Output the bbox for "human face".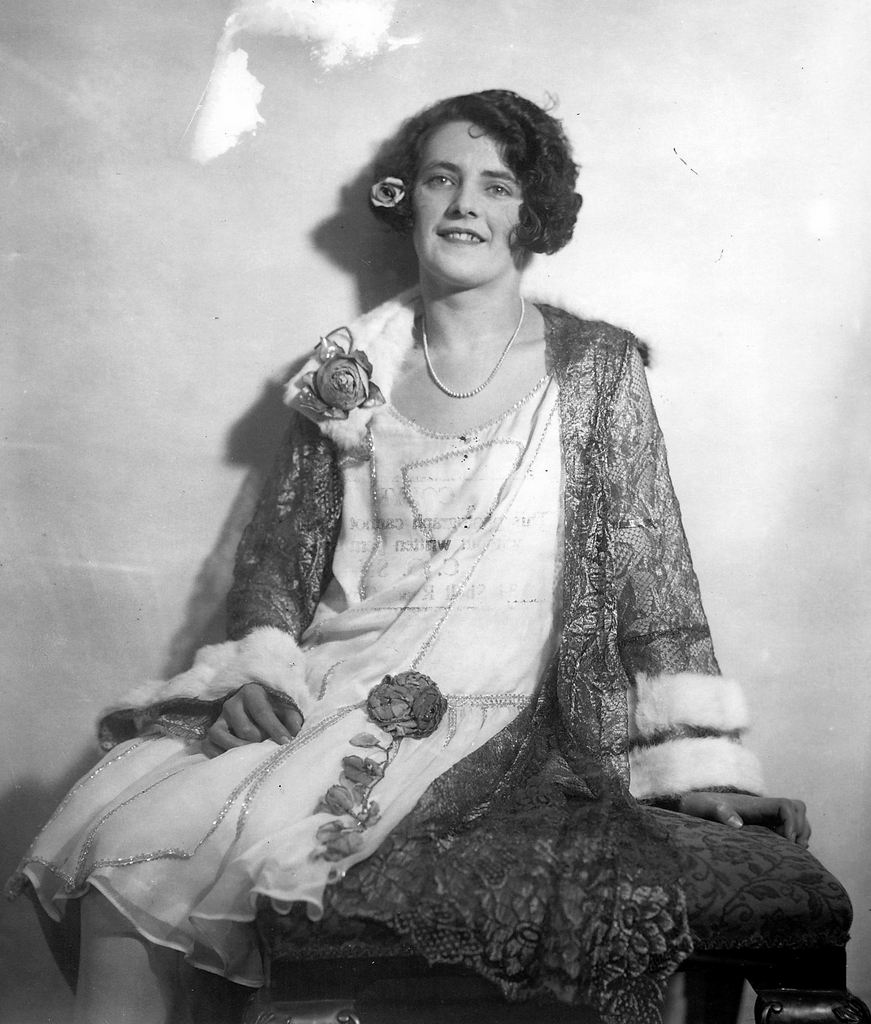
{"x1": 412, "y1": 111, "x2": 521, "y2": 276}.
